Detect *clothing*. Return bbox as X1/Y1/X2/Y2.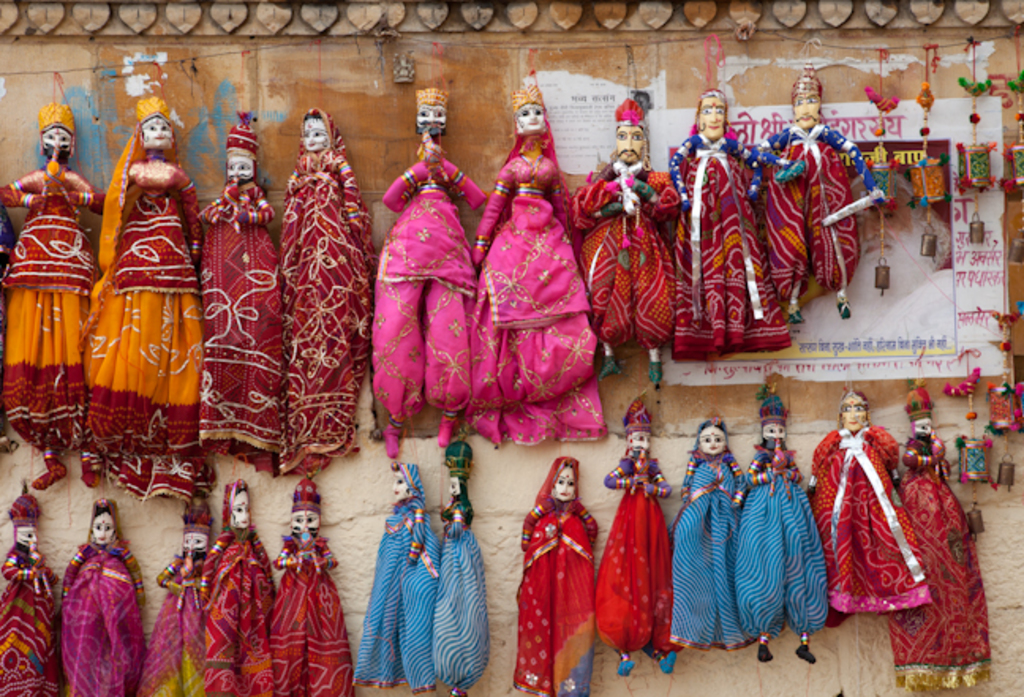
667/130/782/360.
